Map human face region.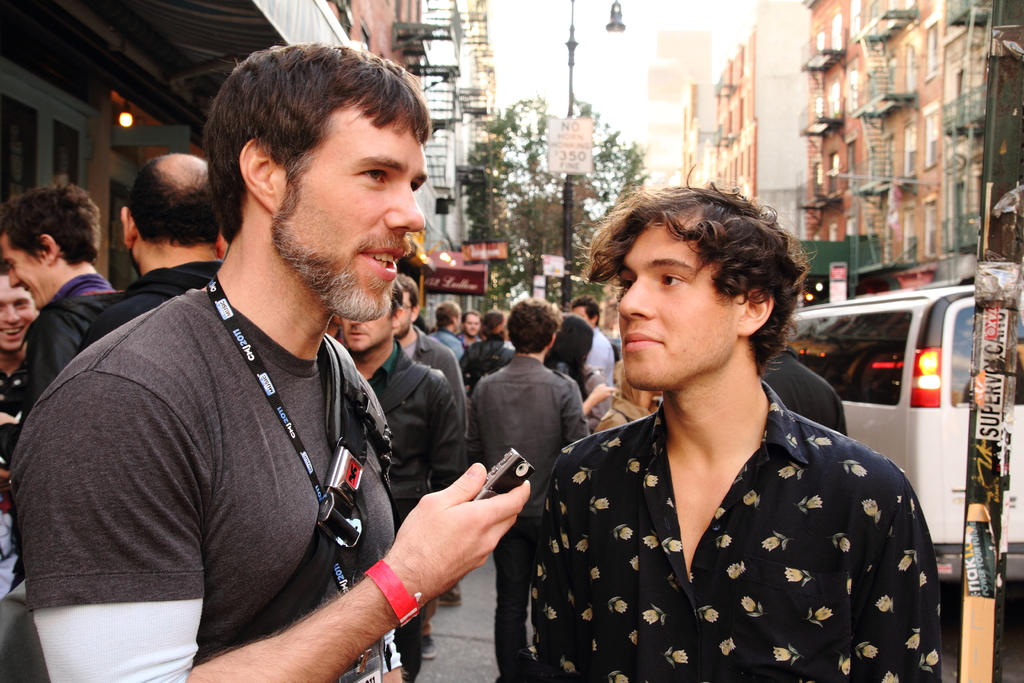
Mapped to {"left": 466, "top": 315, "right": 478, "bottom": 336}.
